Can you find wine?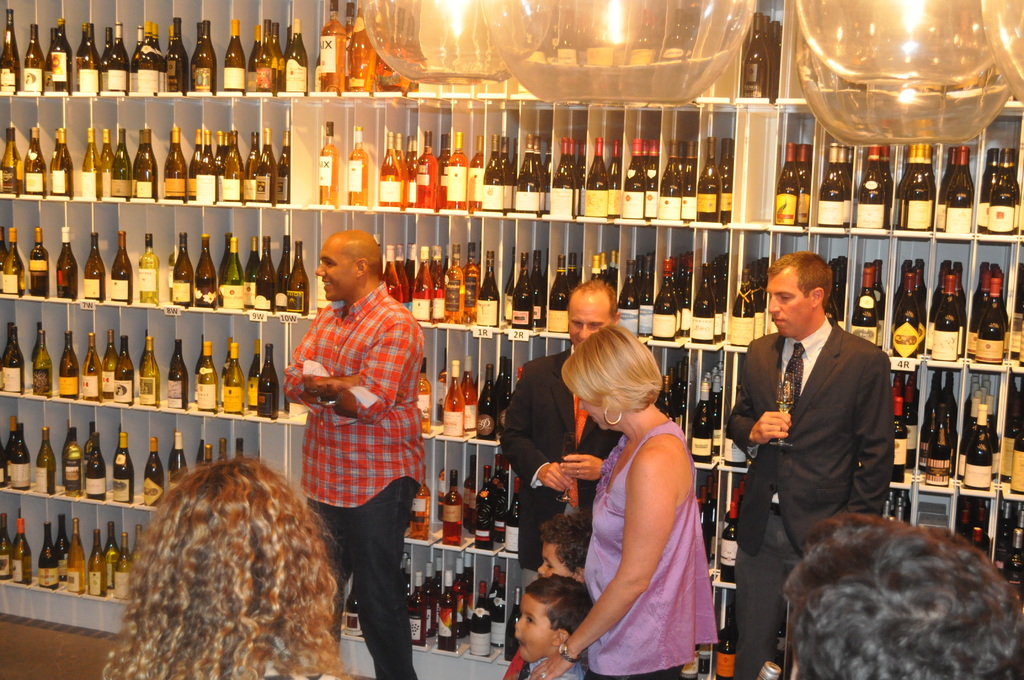
Yes, bounding box: box(424, 563, 440, 637).
